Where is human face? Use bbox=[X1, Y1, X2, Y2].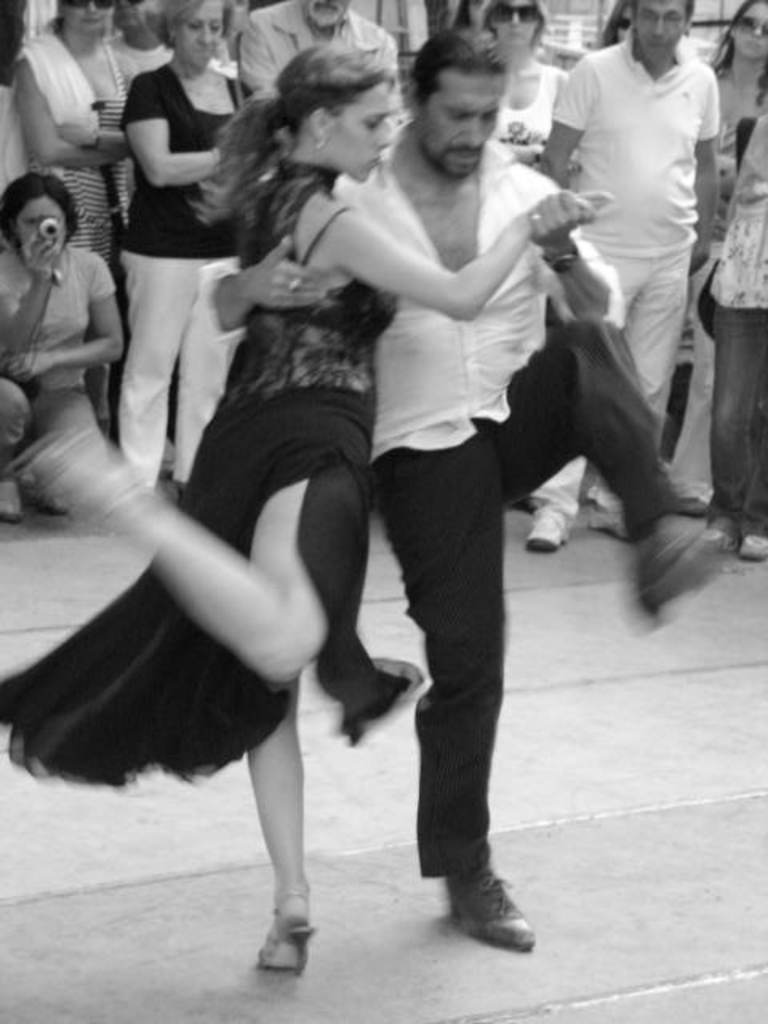
bbox=[424, 66, 504, 176].
